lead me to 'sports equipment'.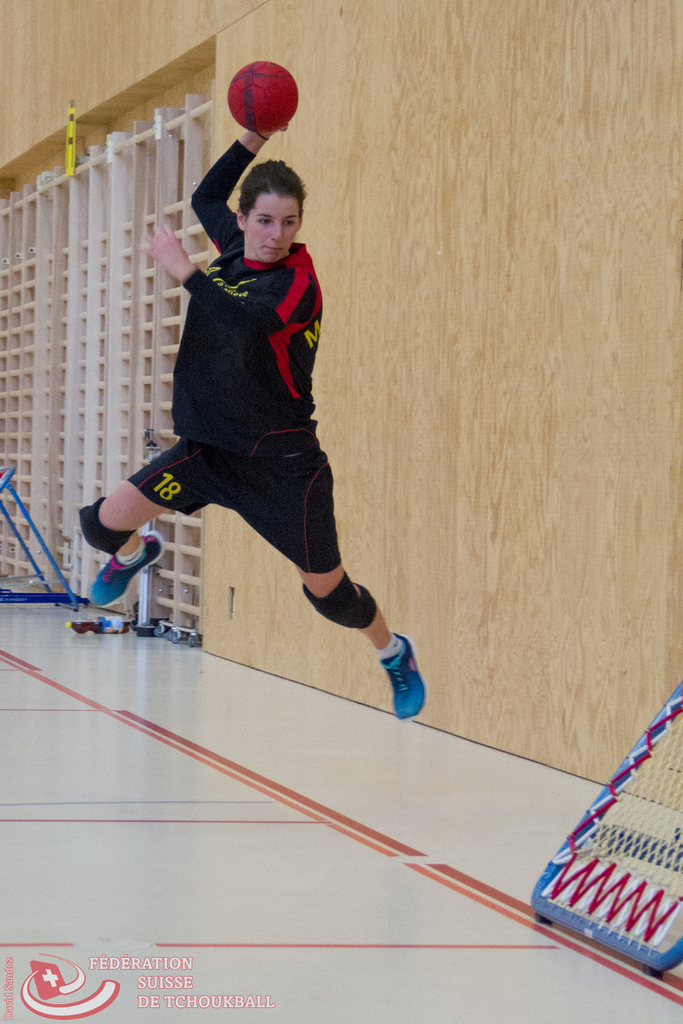
Lead to (78,497,134,555).
